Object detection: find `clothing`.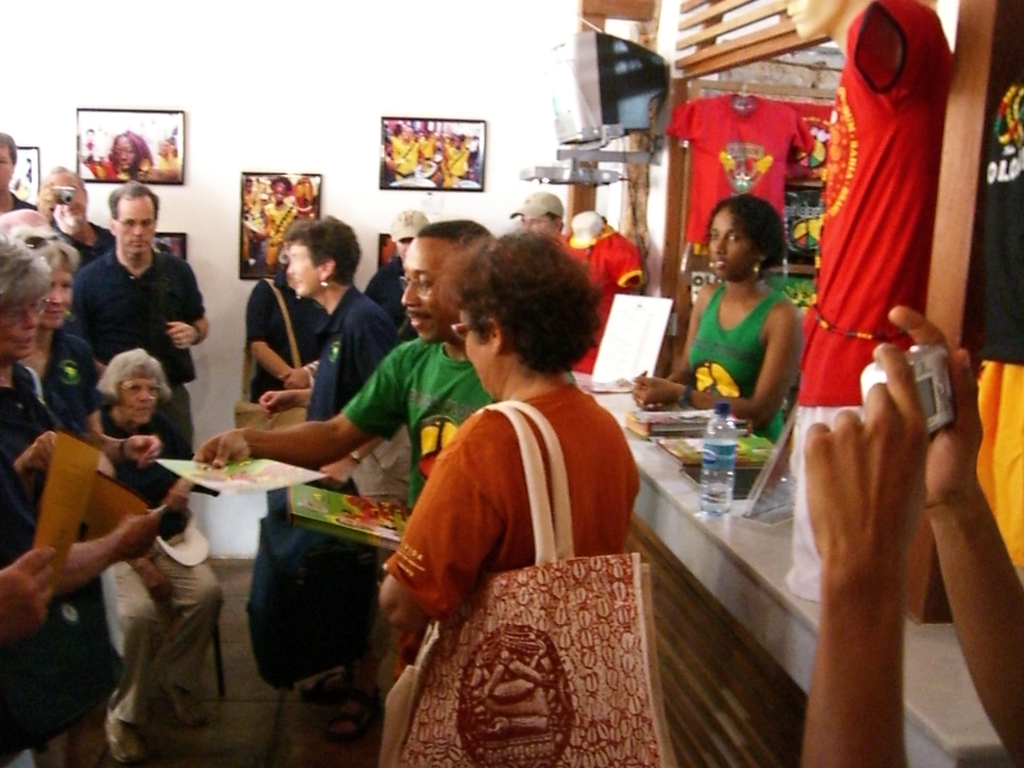
<box>666,93,813,246</box>.
